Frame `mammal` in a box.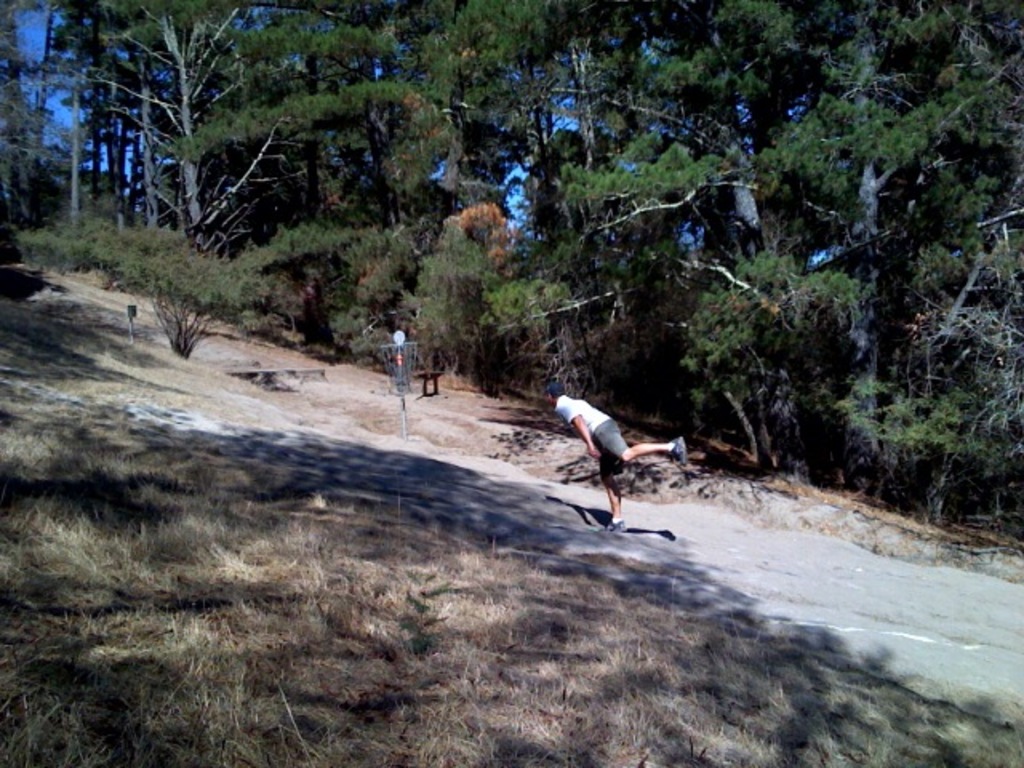
region(558, 398, 659, 528).
